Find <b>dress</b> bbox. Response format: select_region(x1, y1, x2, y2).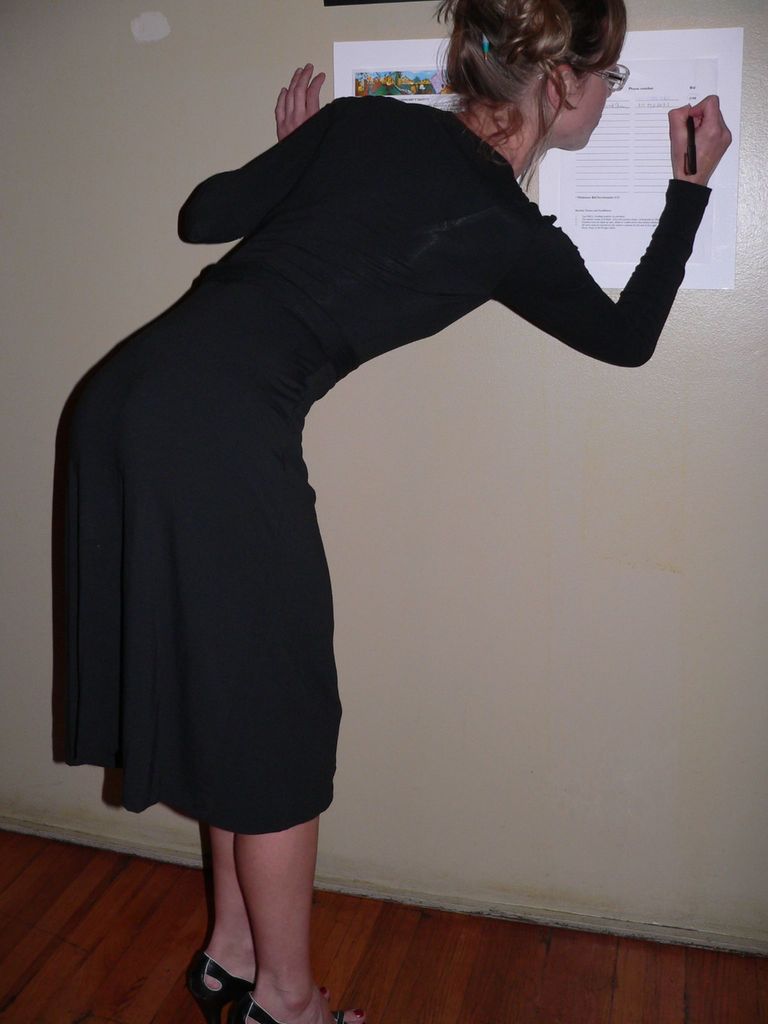
select_region(51, 95, 714, 834).
